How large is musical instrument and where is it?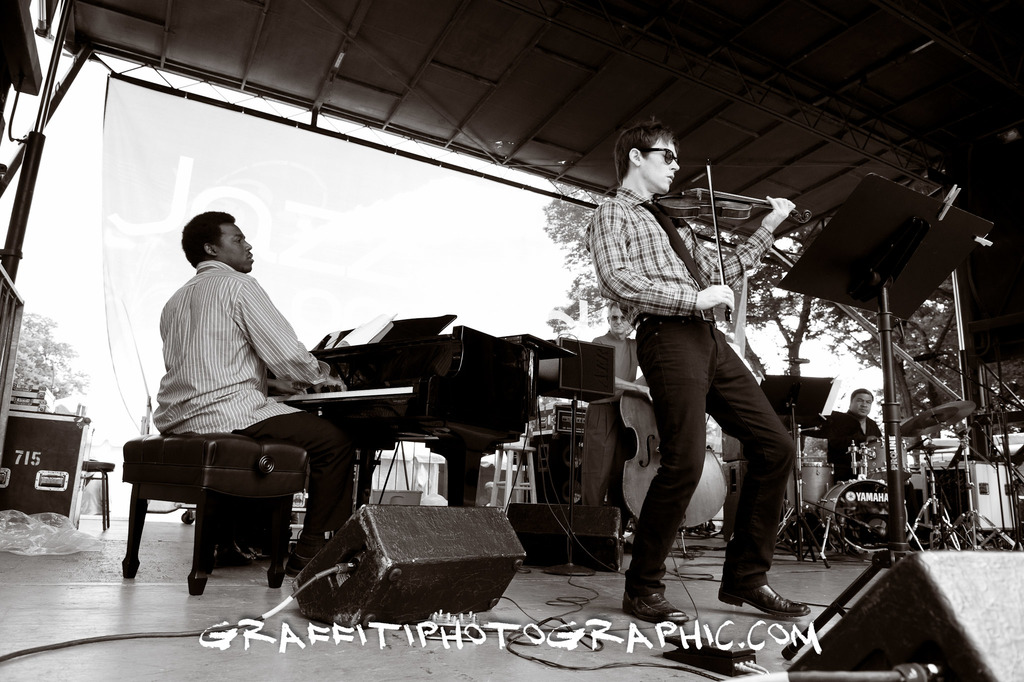
Bounding box: (x1=610, y1=363, x2=733, y2=538).
